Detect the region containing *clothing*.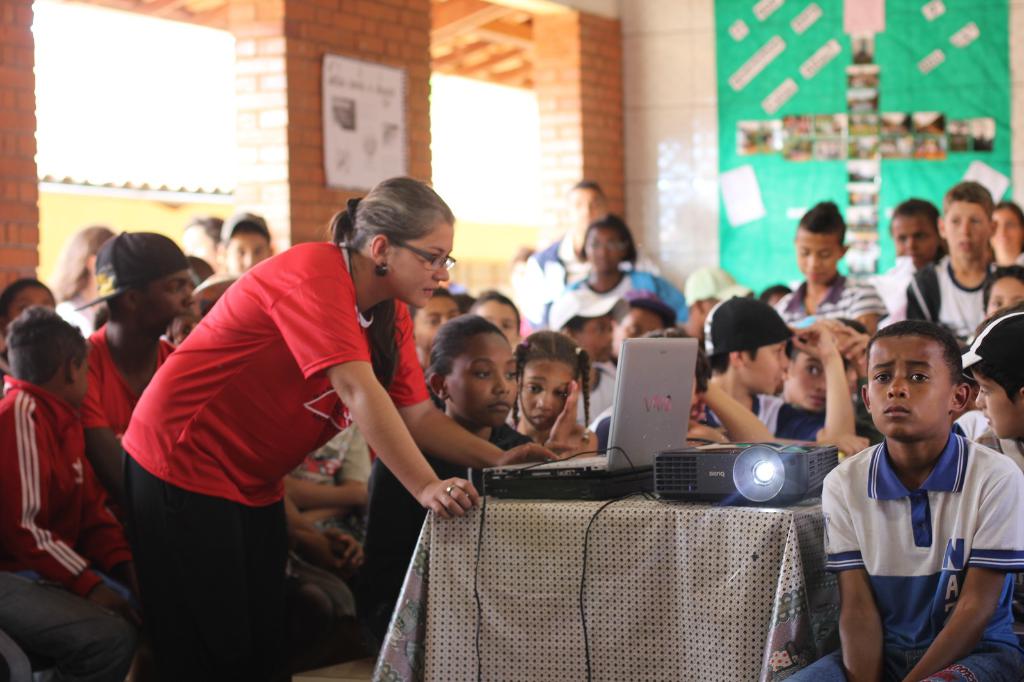
[297,426,379,572].
